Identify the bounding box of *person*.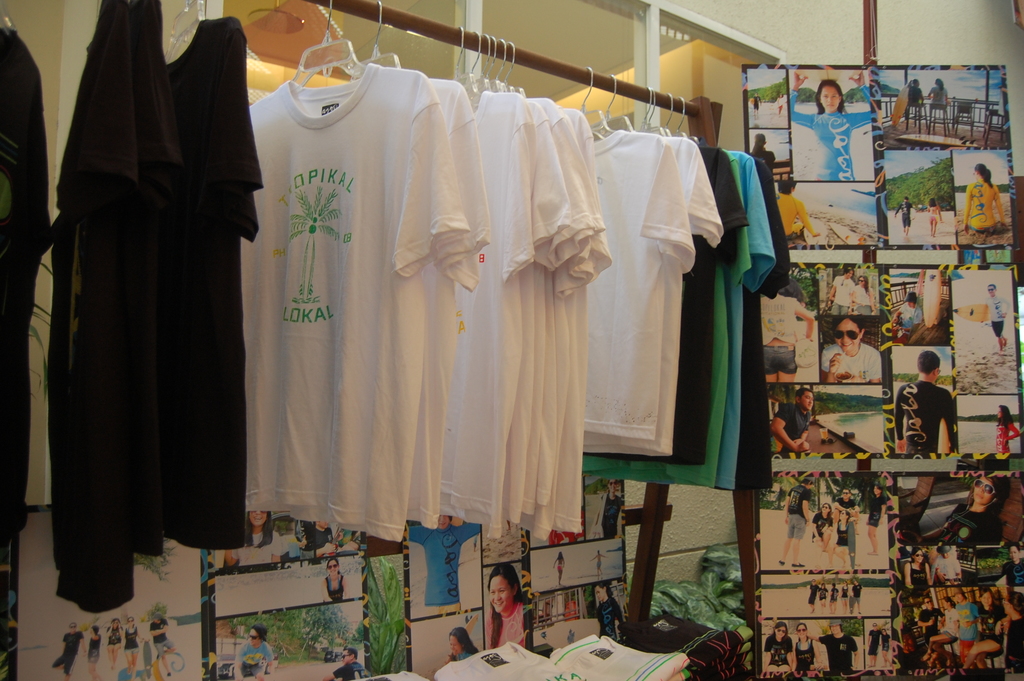
(317, 557, 351, 607).
